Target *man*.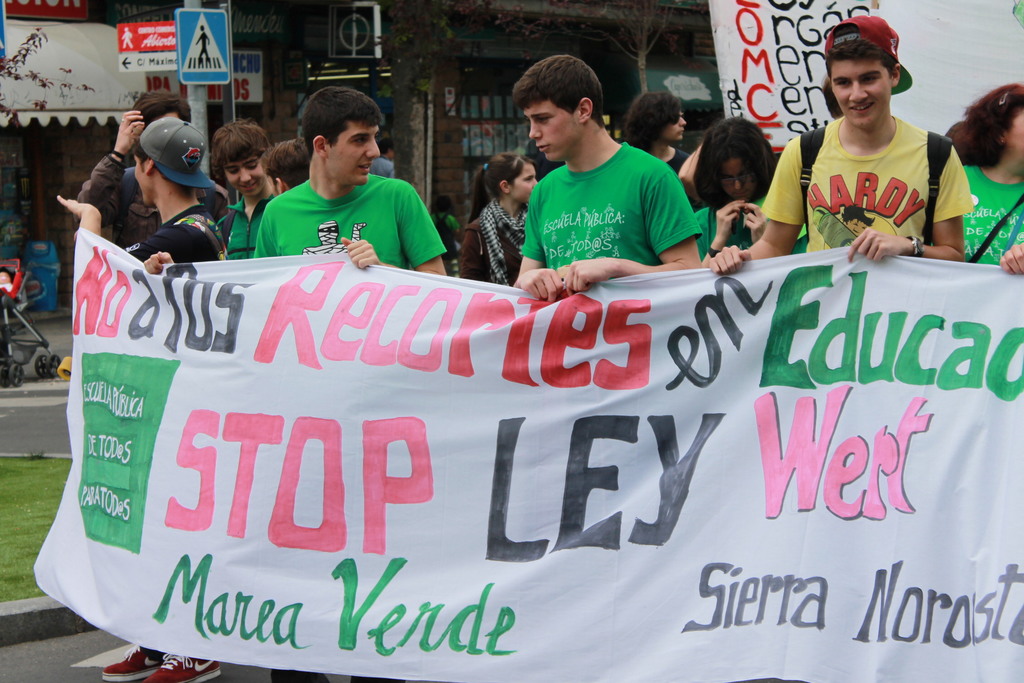
Target region: box(621, 95, 692, 213).
